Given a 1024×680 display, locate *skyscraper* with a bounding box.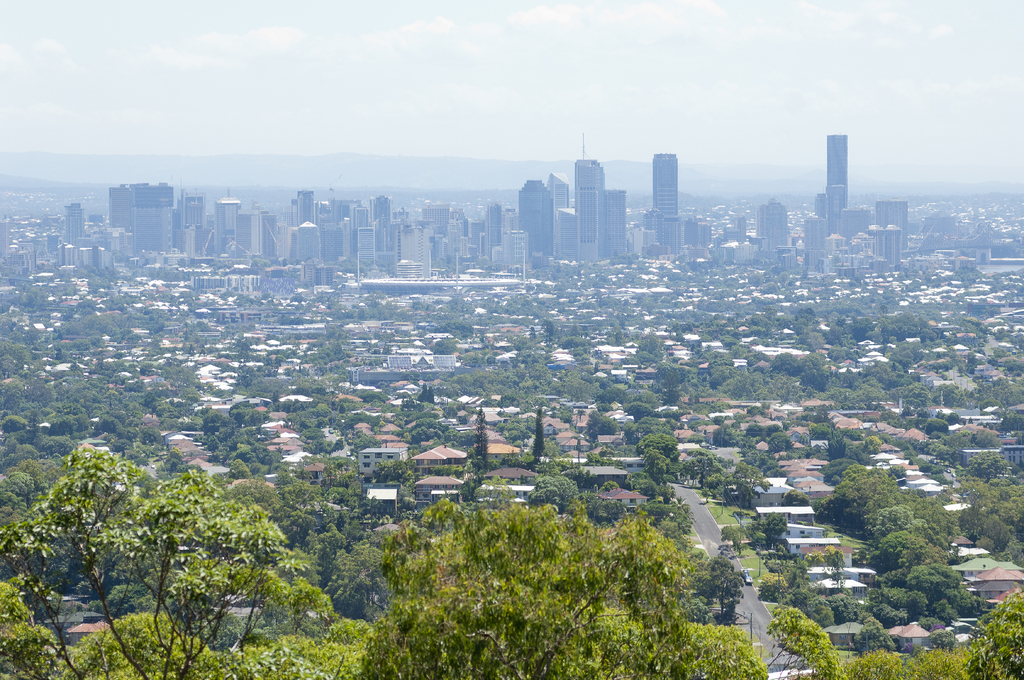
Located: crop(867, 221, 900, 273).
